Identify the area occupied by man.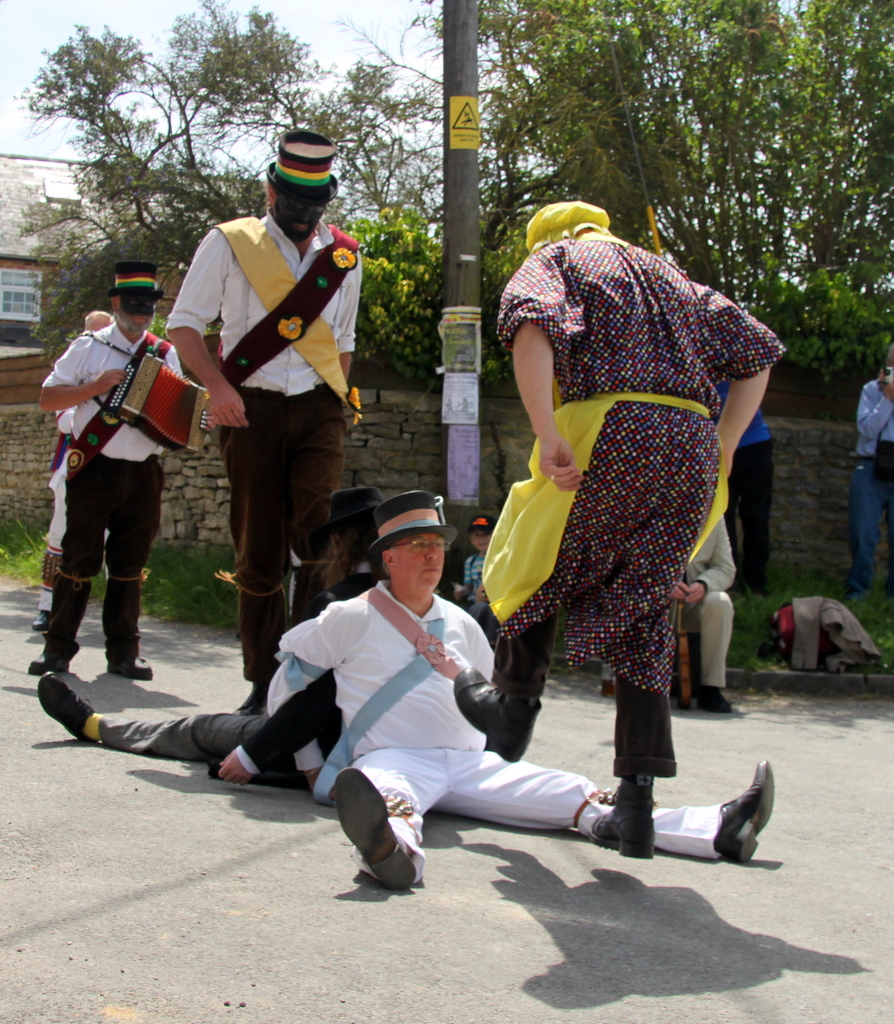
Area: bbox=[29, 261, 184, 678].
